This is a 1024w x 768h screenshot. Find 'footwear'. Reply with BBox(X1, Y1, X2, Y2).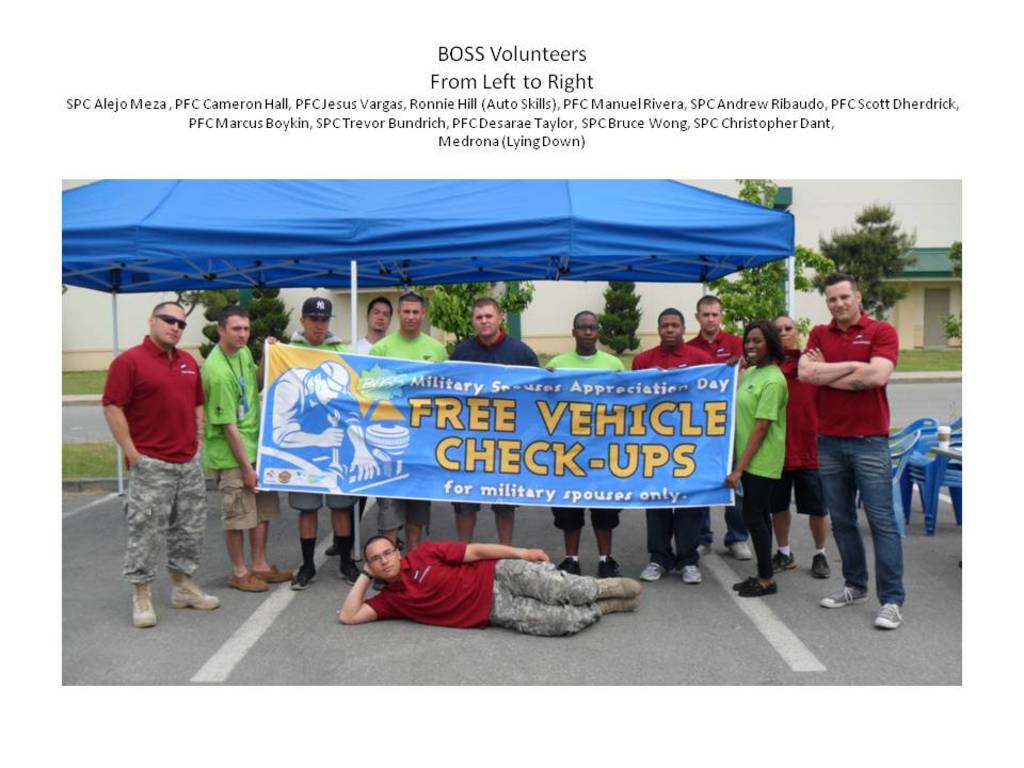
BBox(683, 564, 699, 585).
